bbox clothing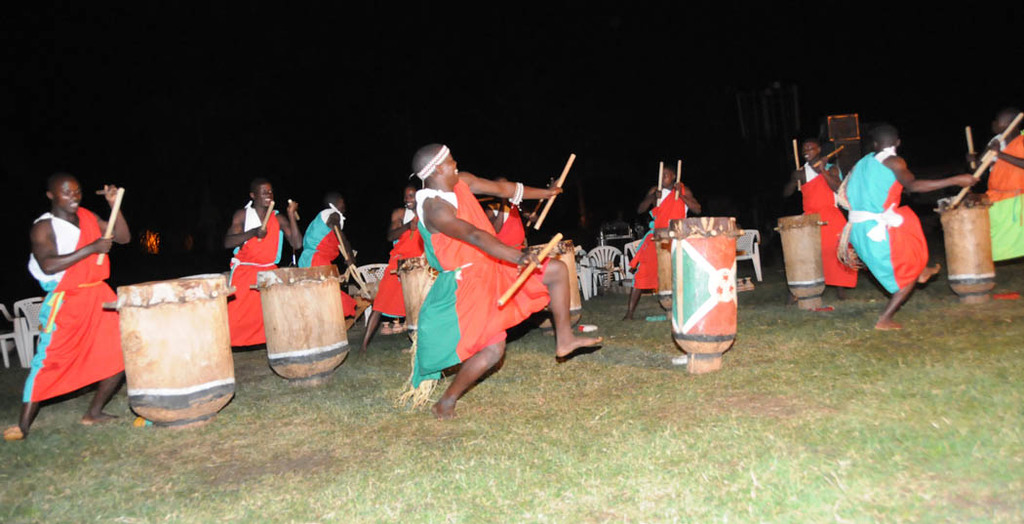
locate(632, 181, 687, 295)
